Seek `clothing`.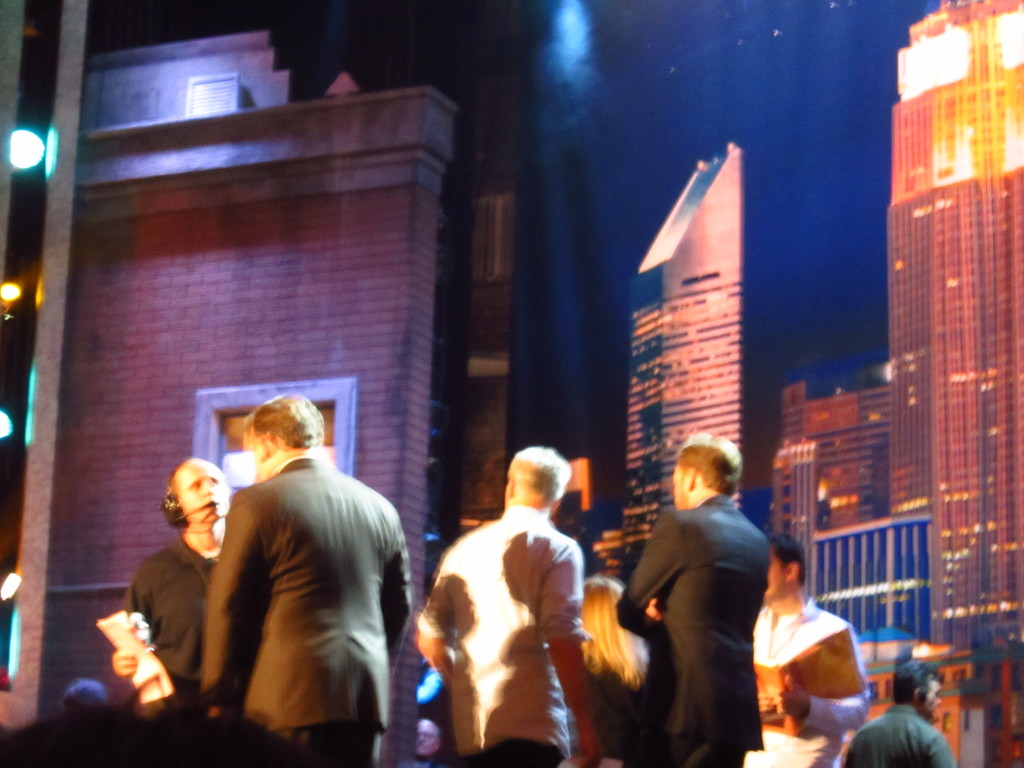
select_region(613, 487, 771, 767).
